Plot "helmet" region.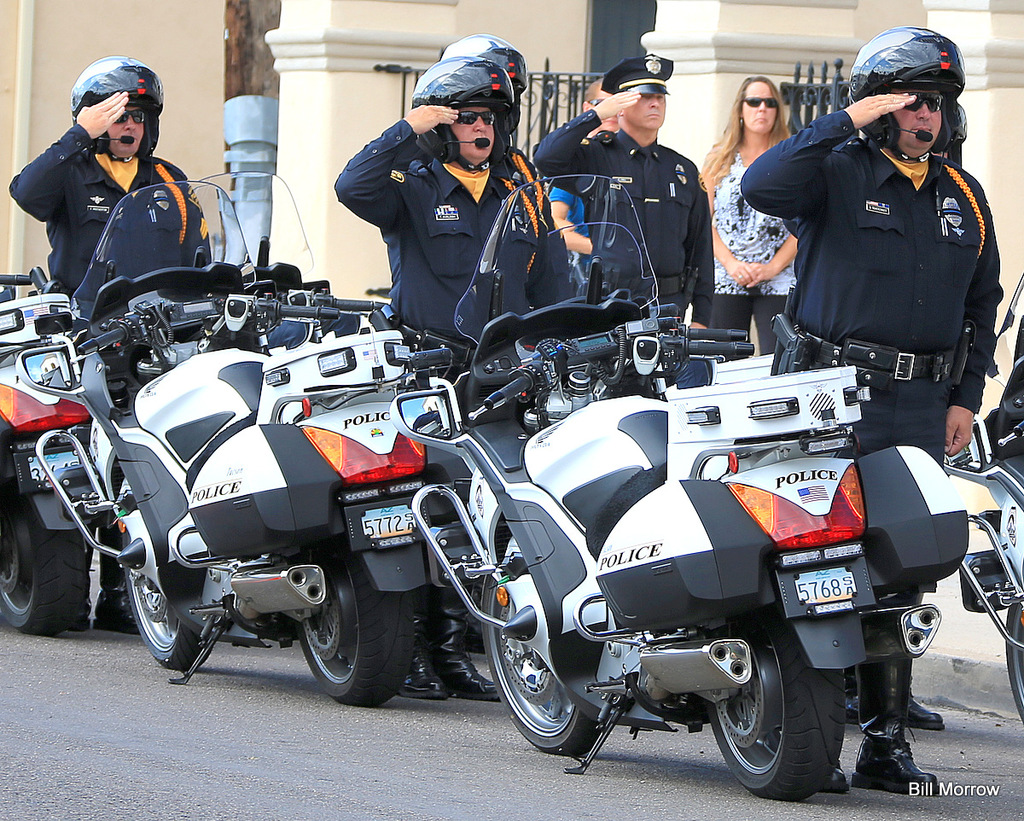
Plotted at box=[439, 26, 532, 119].
